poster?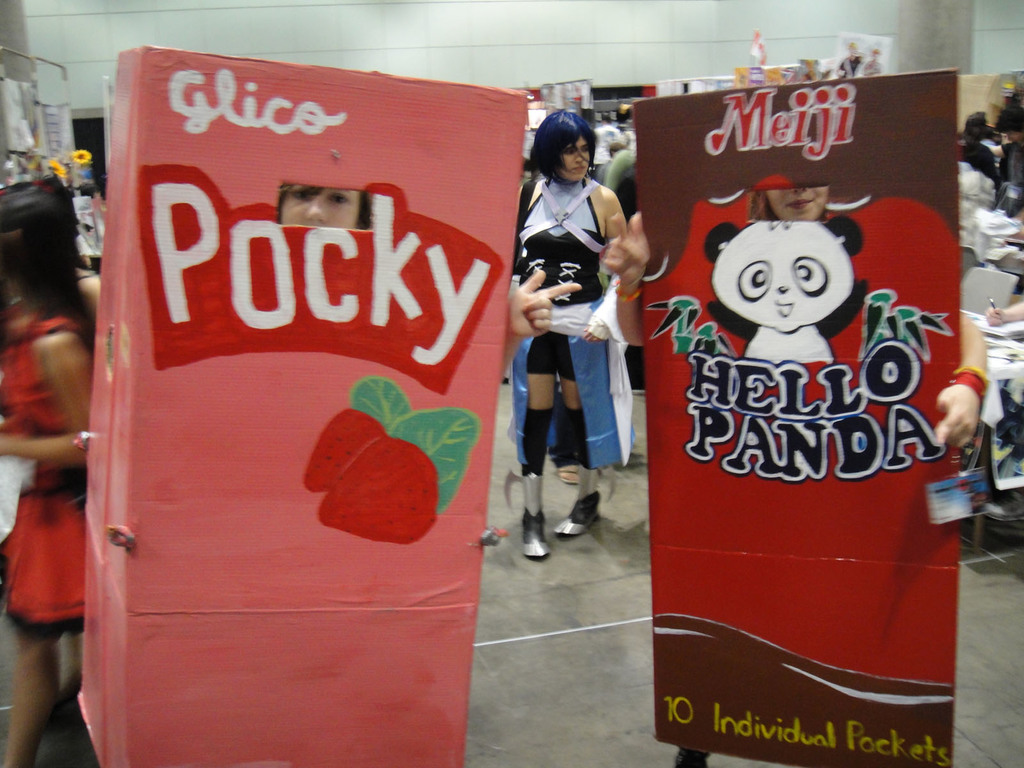
bbox=[628, 68, 957, 767]
